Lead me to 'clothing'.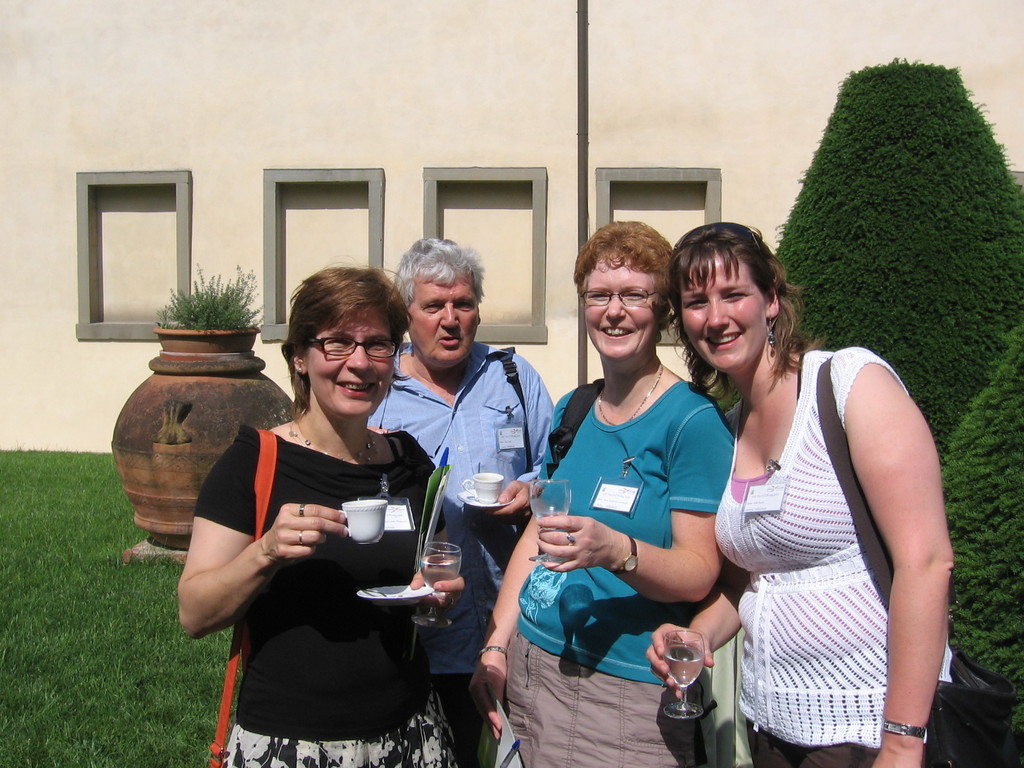
Lead to (x1=364, y1=337, x2=554, y2=767).
